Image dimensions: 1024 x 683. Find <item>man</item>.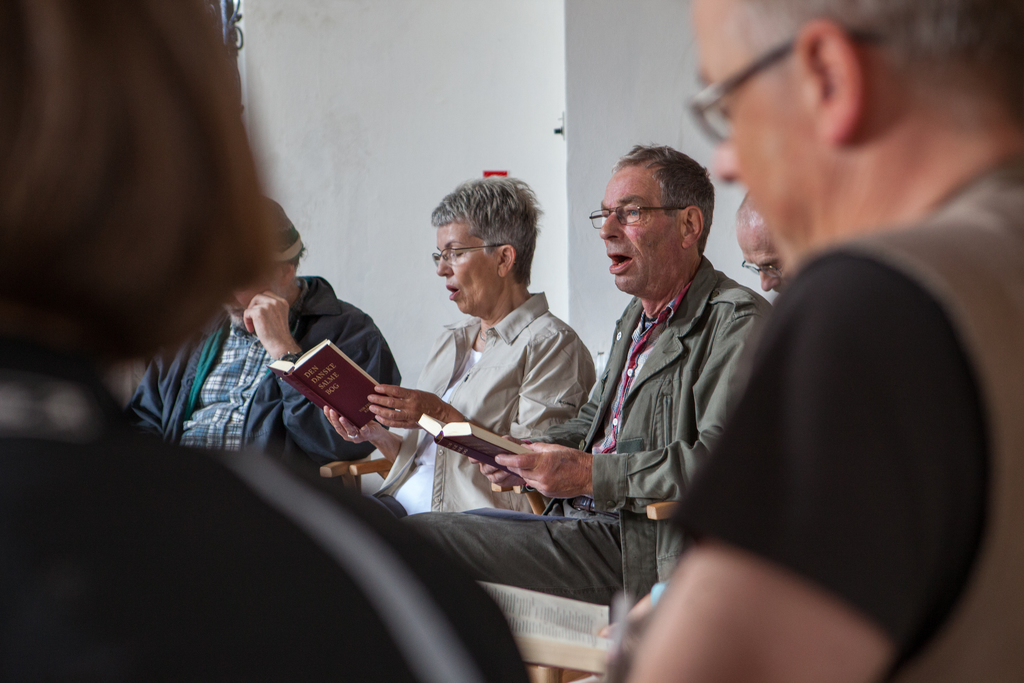
rect(404, 143, 773, 627).
